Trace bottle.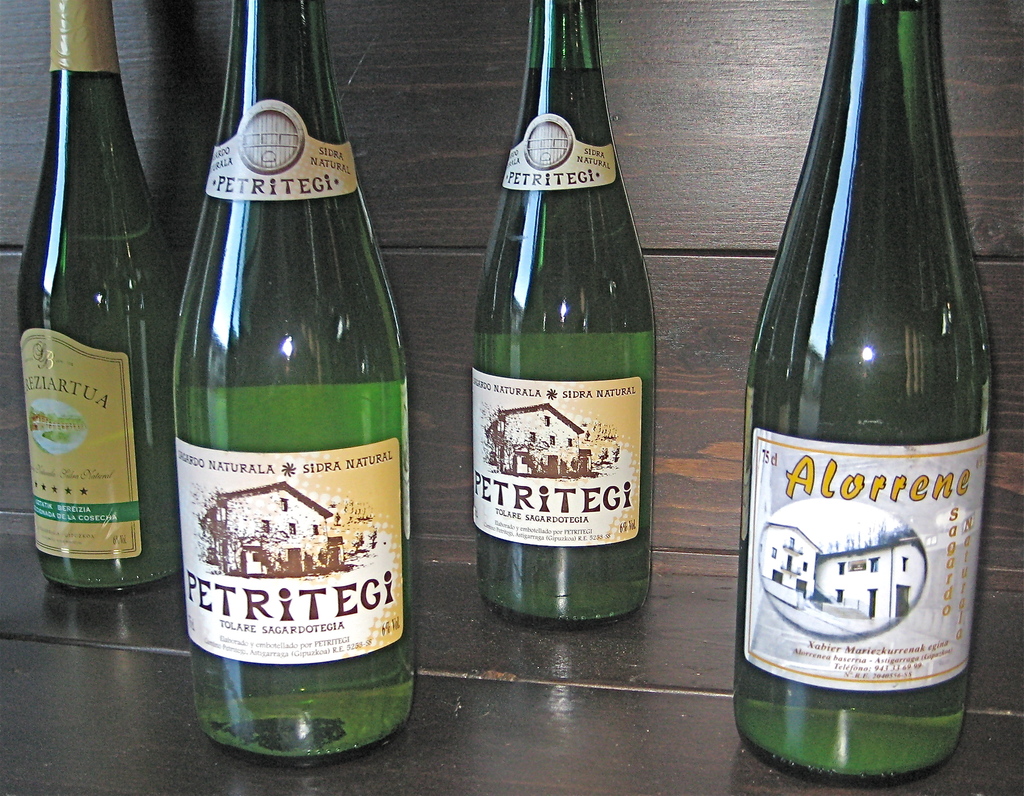
Traced to crop(727, 0, 996, 792).
